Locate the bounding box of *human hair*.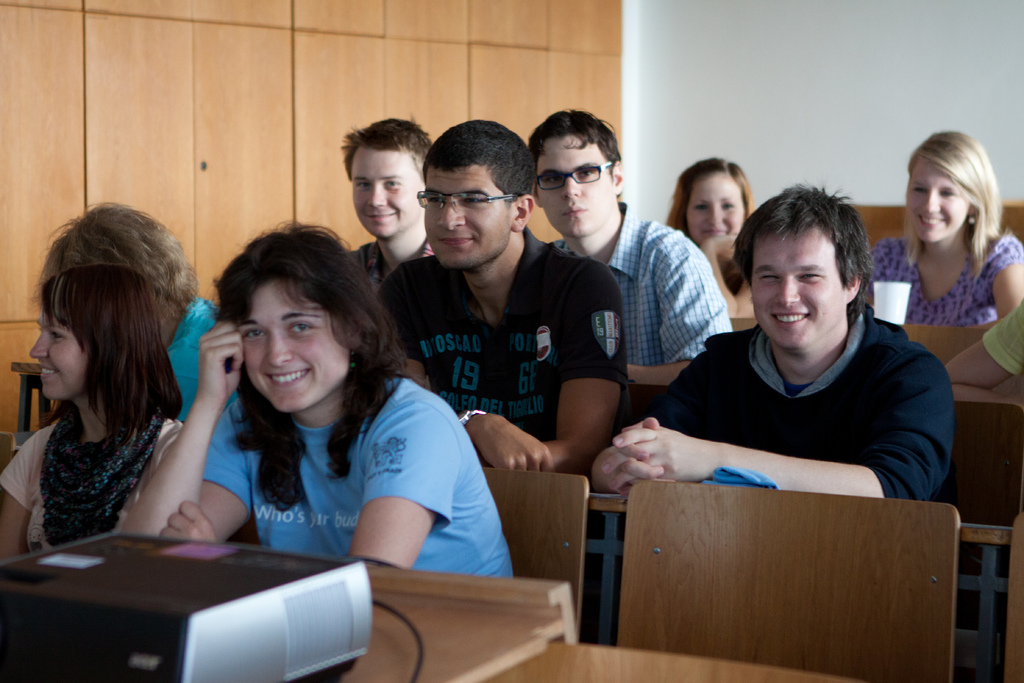
Bounding box: (left=527, top=111, right=627, bottom=179).
